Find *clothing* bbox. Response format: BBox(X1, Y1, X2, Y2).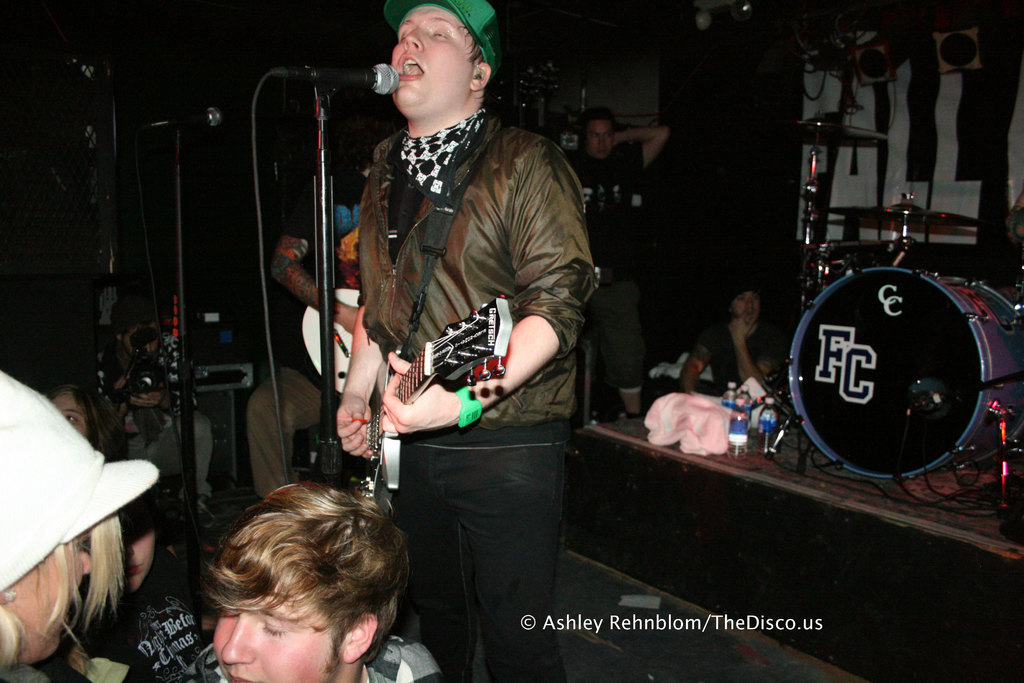
BBox(698, 323, 771, 403).
